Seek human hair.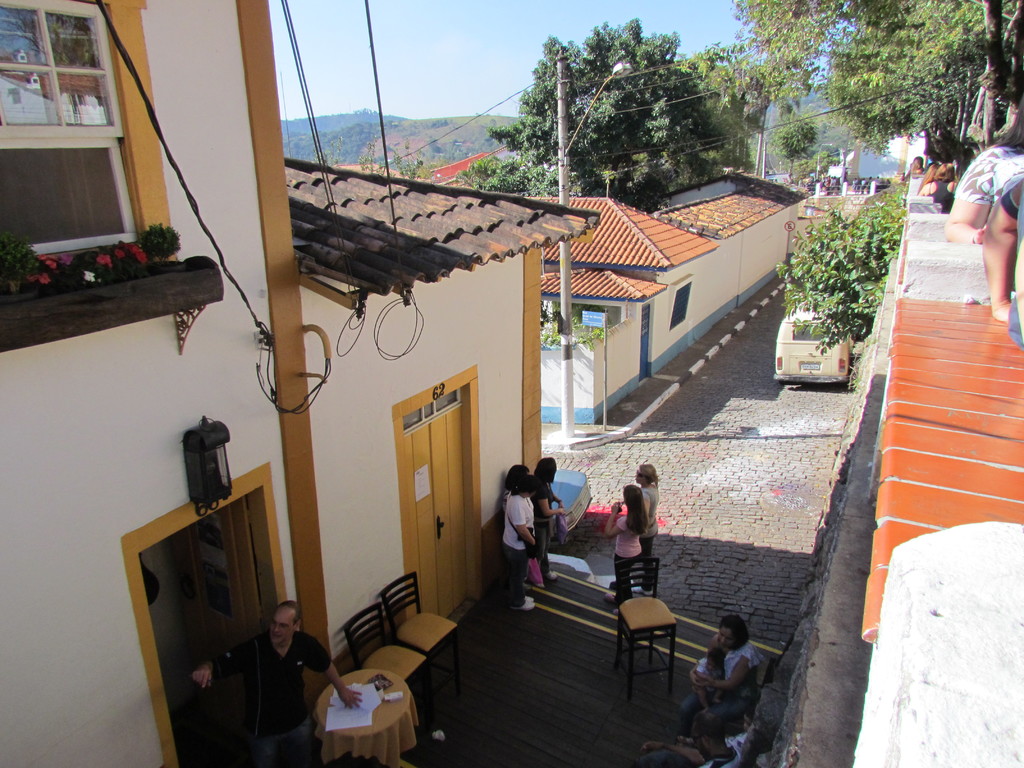
box(506, 465, 535, 495).
